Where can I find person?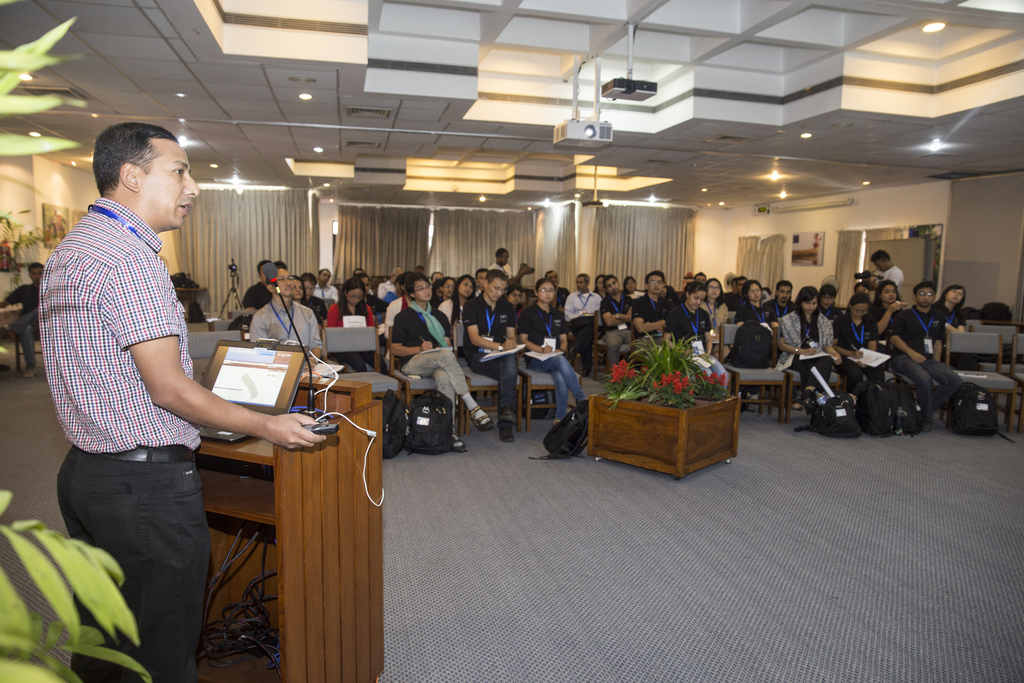
You can find it at crop(495, 284, 525, 337).
